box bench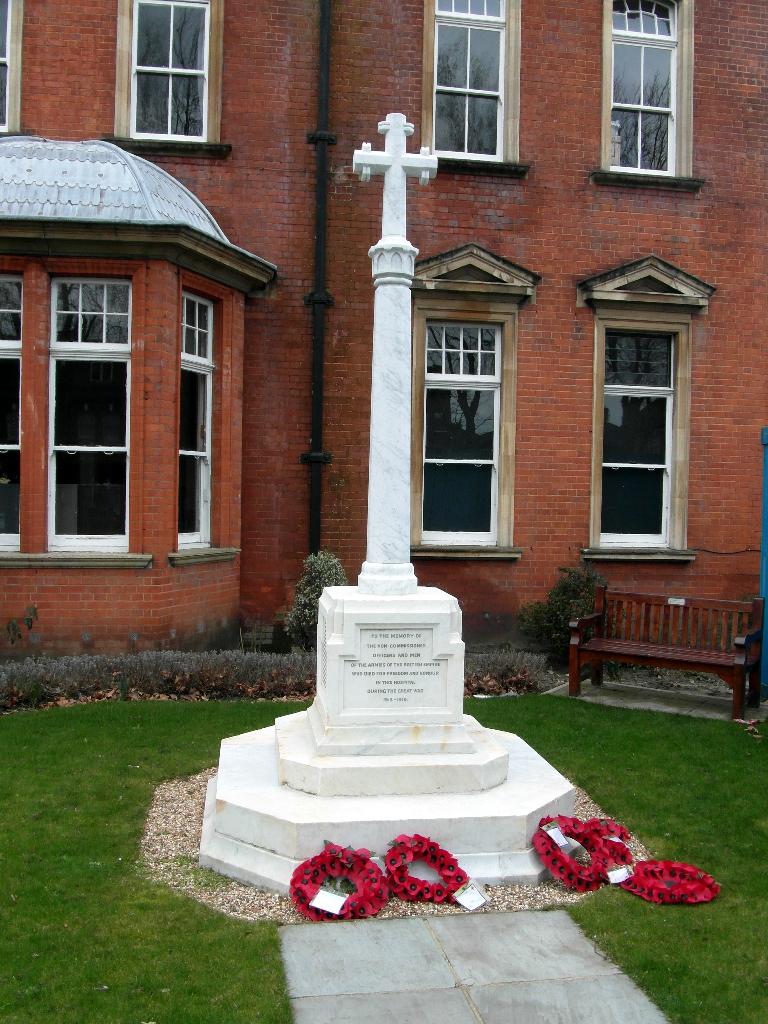
bbox=(563, 577, 764, 716)
